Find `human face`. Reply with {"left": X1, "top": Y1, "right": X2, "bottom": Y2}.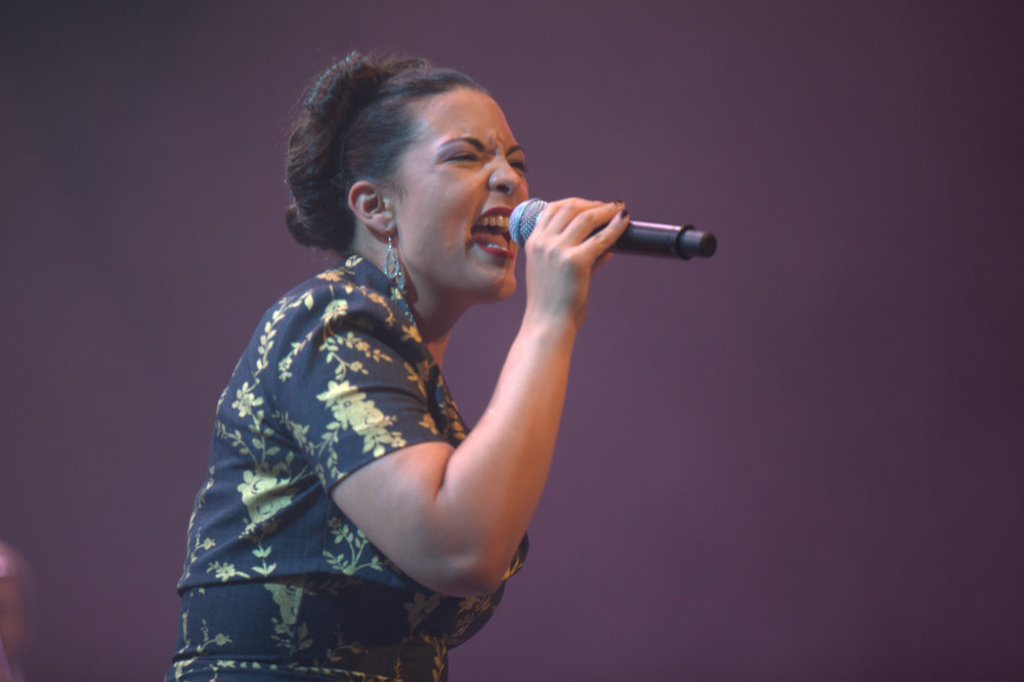
{"left": 402, "top": 93, "right": 528, "bottom": 293}.
